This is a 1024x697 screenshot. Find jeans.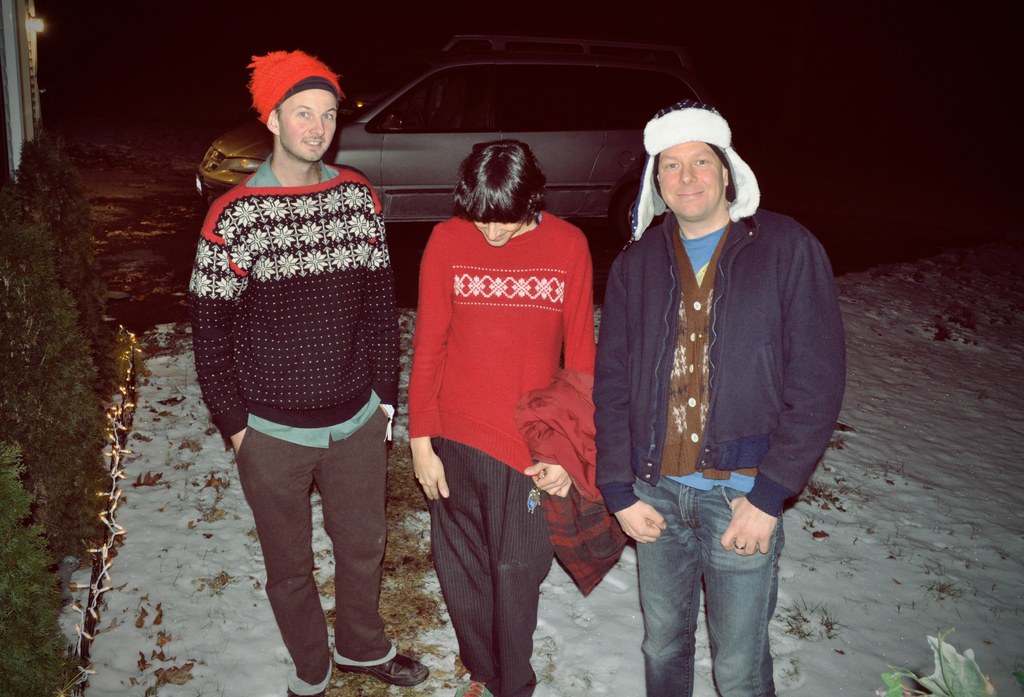
Bounding box: 632,481,783,691.
